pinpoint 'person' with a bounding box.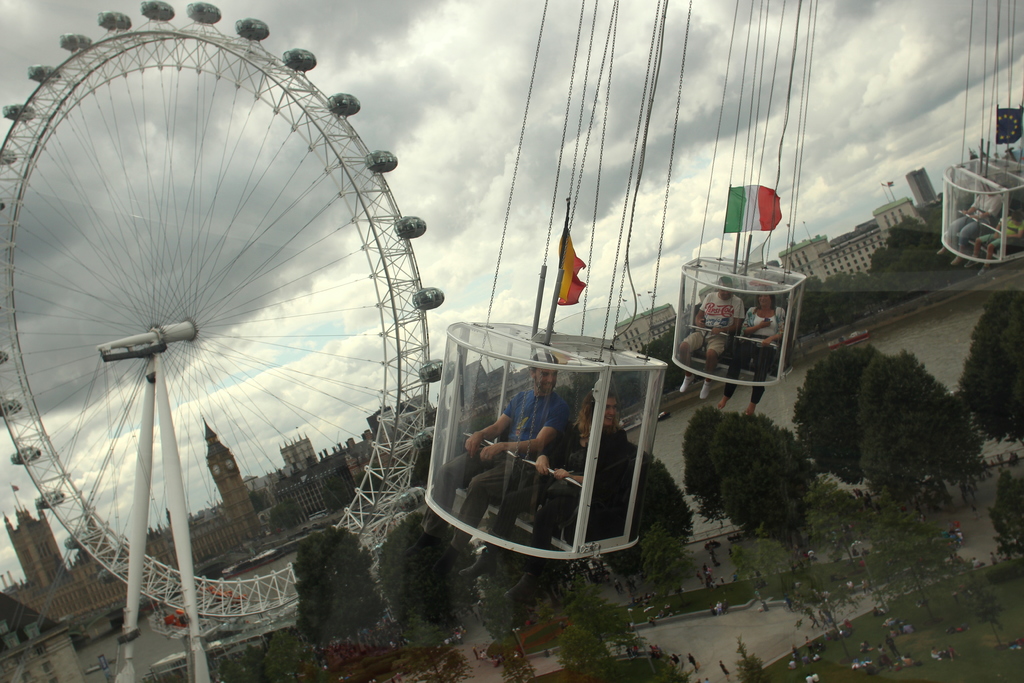
857/642/872/654.
